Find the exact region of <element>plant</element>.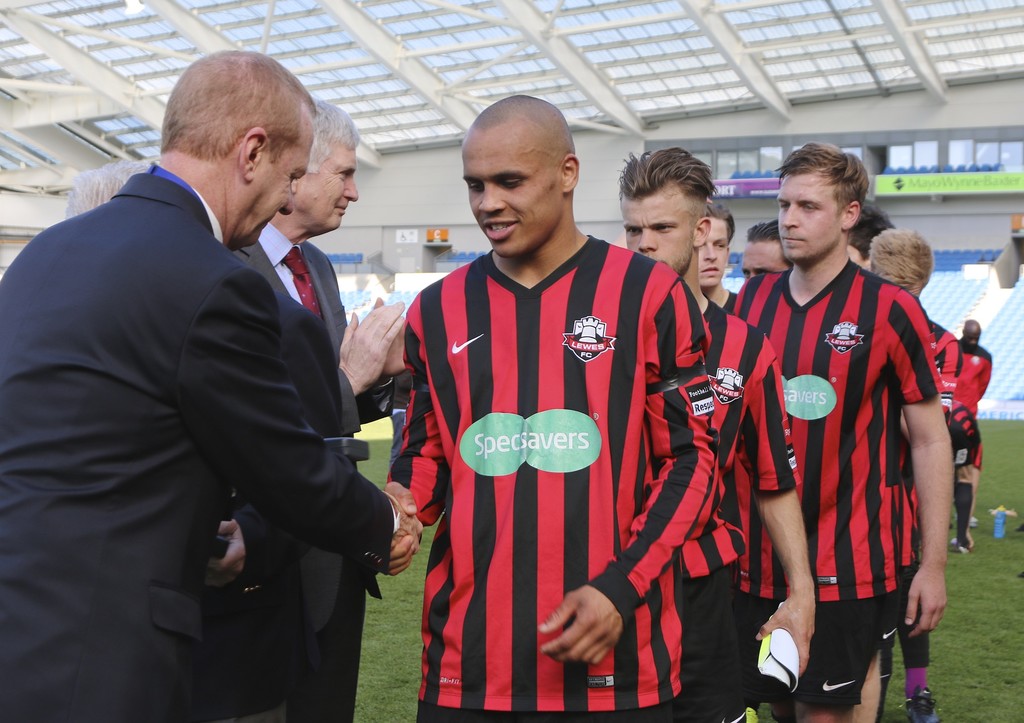
Exact region: 341/436/452/722.
